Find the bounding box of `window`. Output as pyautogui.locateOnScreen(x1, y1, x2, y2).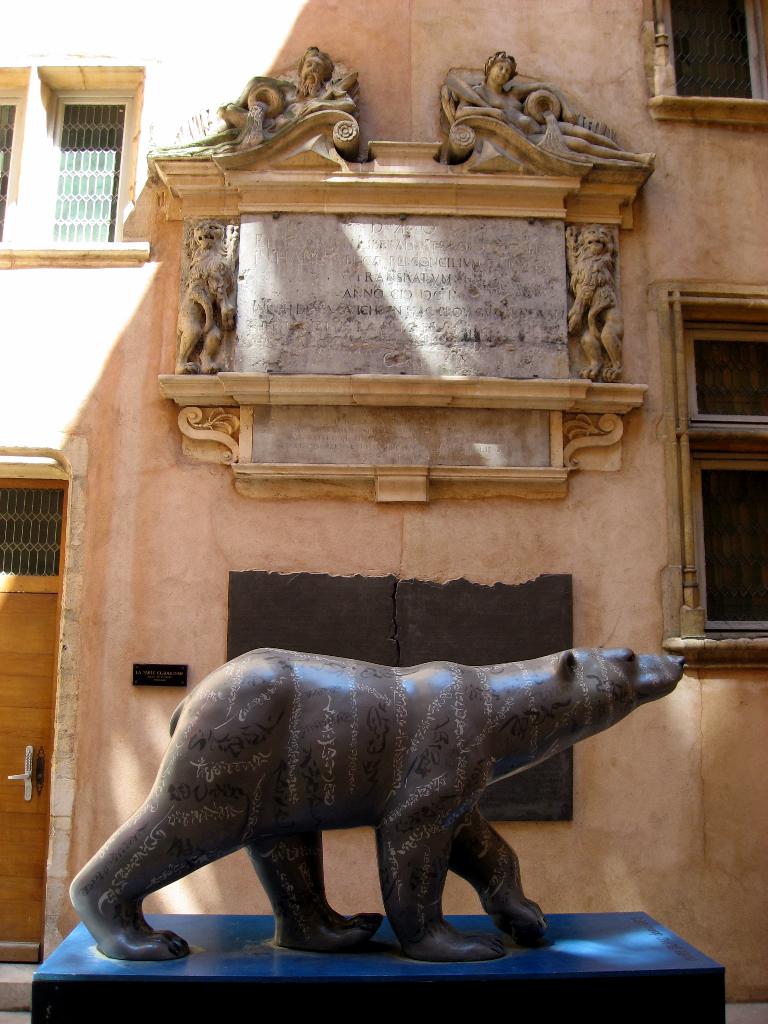
pyautogui.locateOnScreen(686, 317, 767, 623).
